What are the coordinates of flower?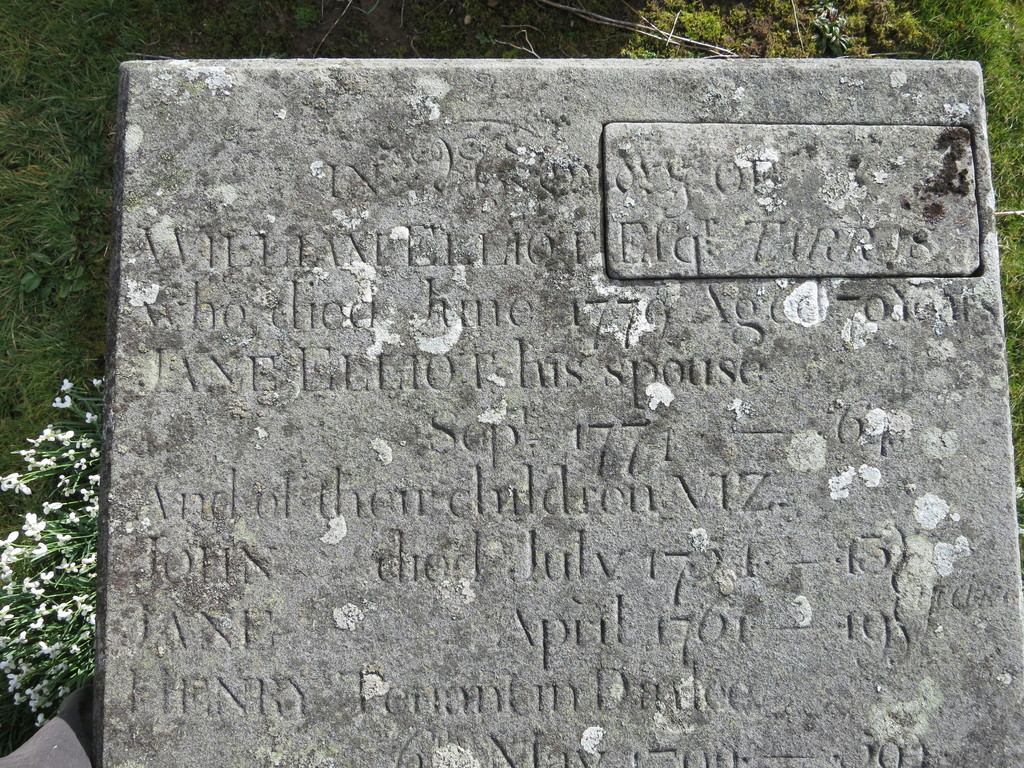
select_region(49, 393, 74, 410).
